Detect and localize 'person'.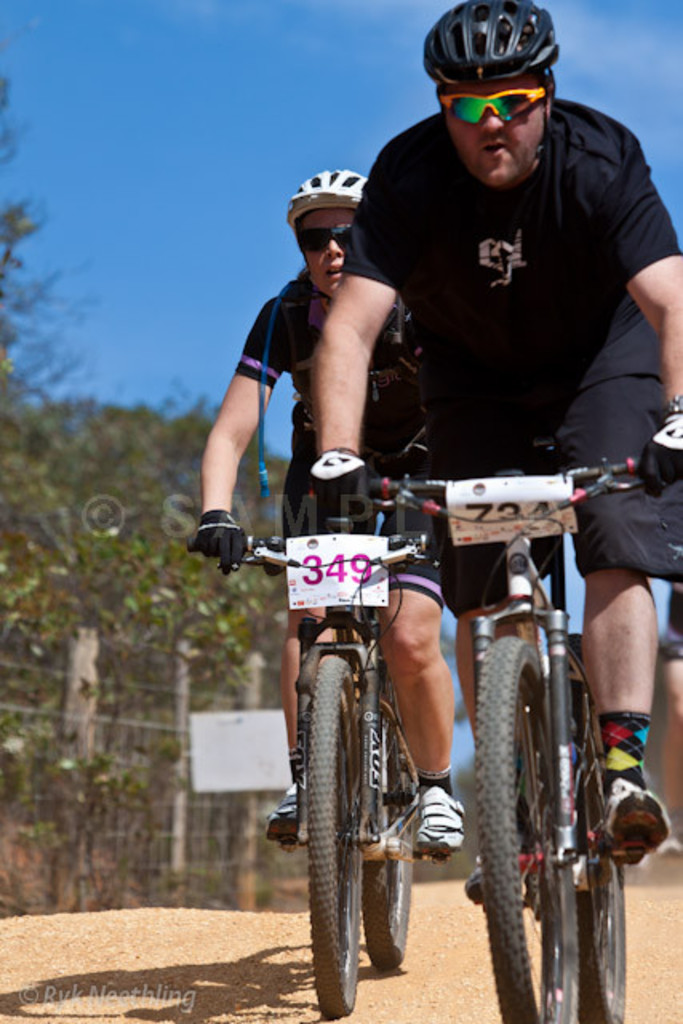
Localized at [left=184, top=171, right=435, bottom=867].
